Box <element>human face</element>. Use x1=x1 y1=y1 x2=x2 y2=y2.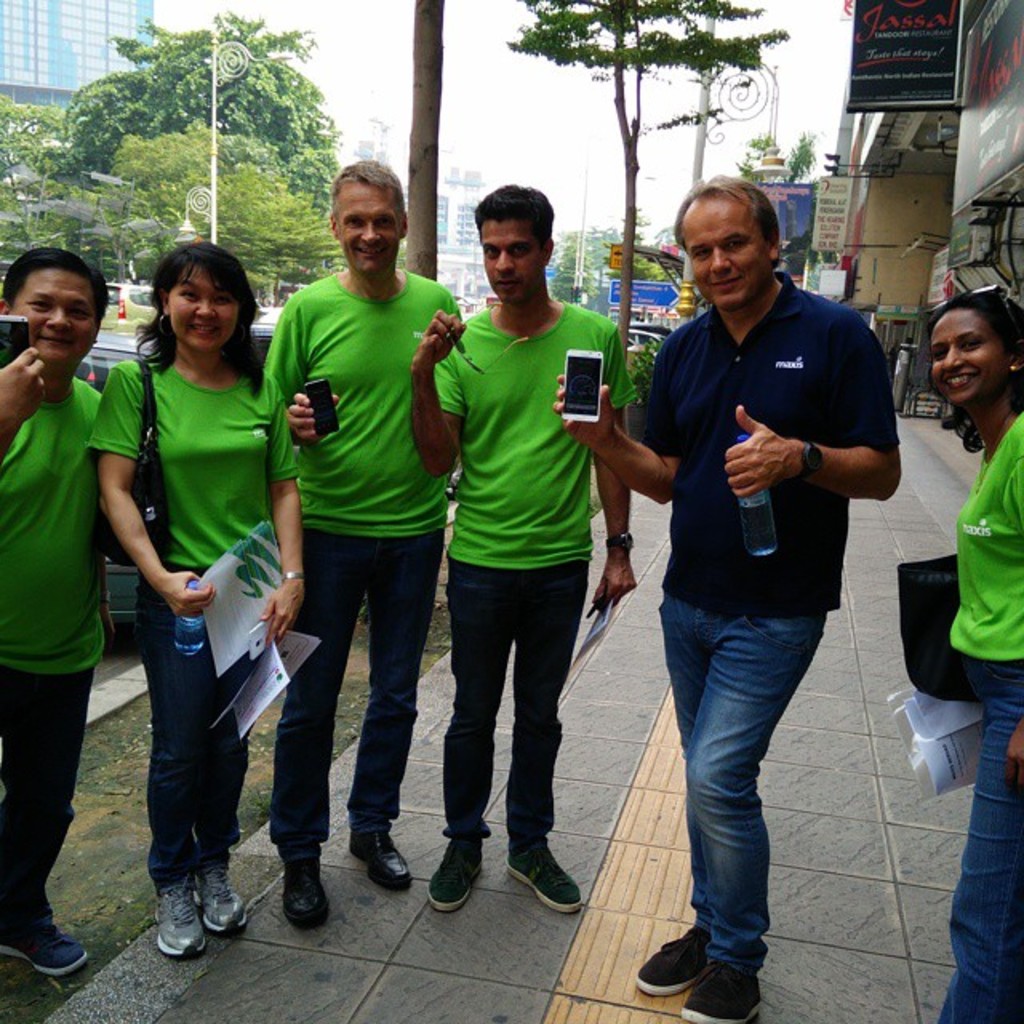
x1=930 y1=306 x2=1010 y2=398.
